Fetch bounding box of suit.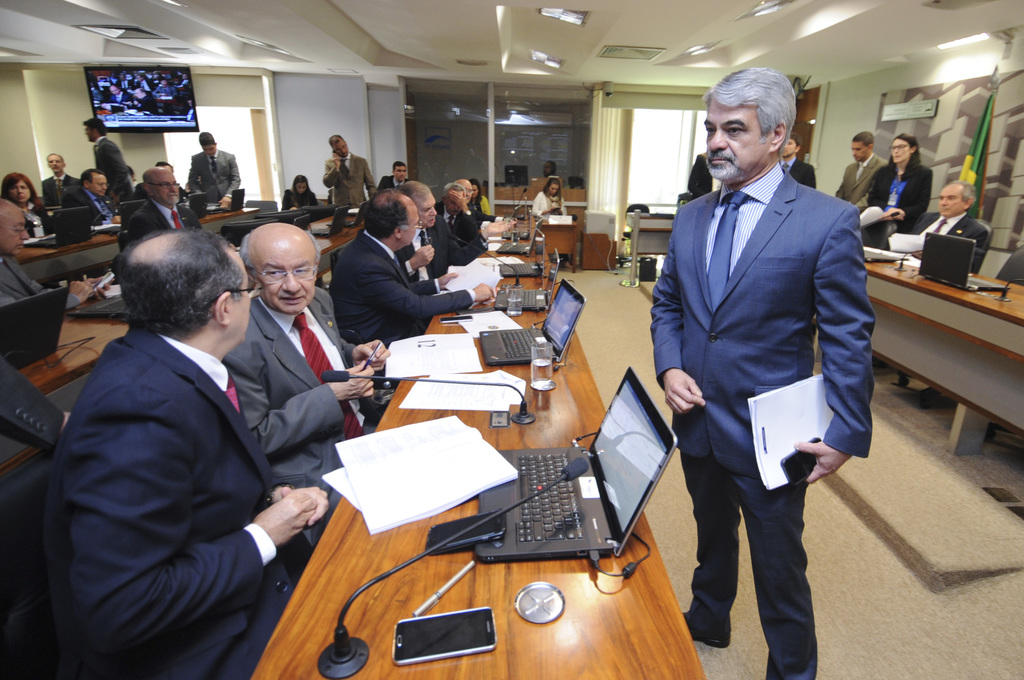
Bbox: l=371, t=174, r=412, b=193.
